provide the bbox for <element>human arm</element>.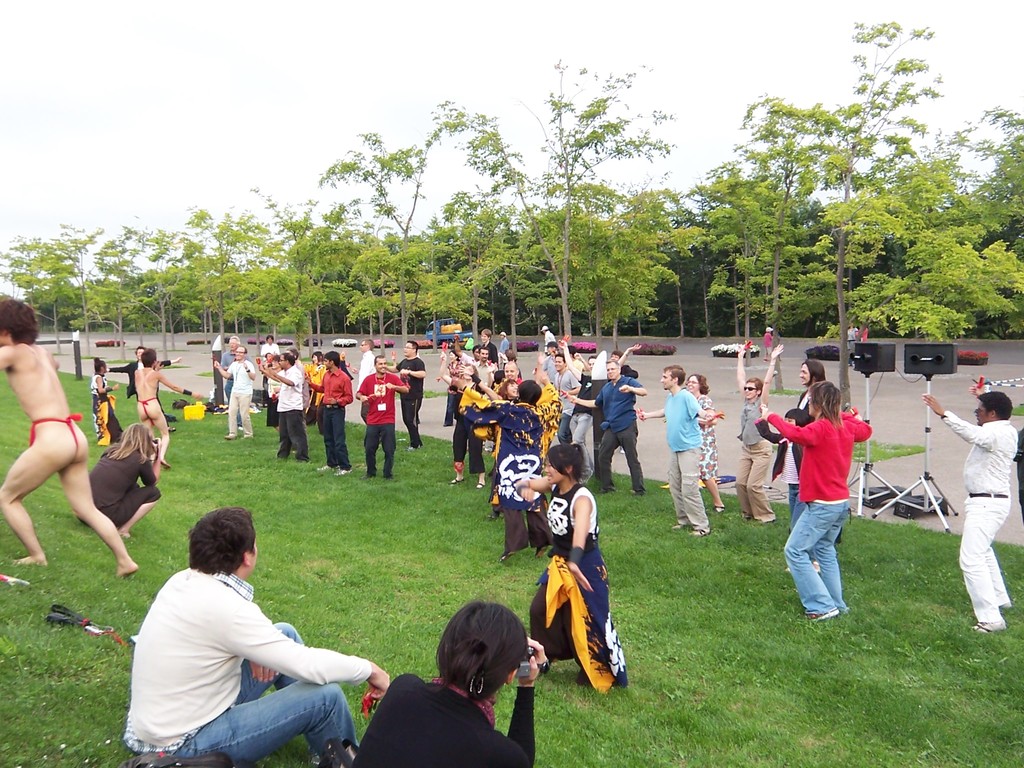
(563, 492, 595, 593).
